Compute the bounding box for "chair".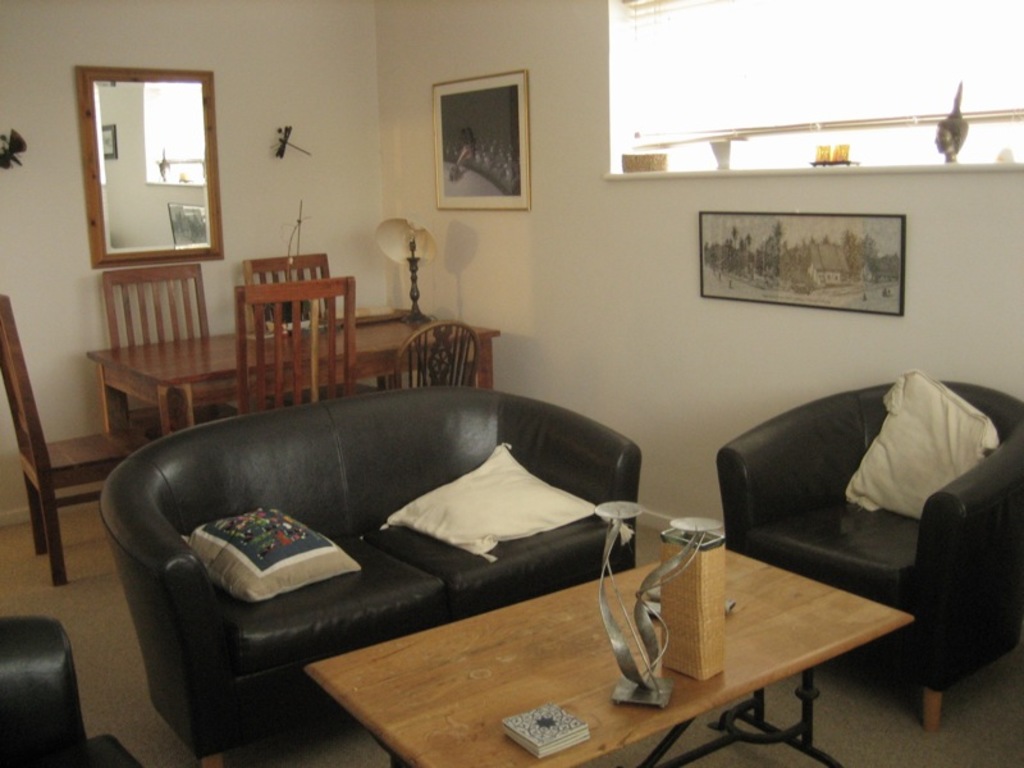
bbox=[0, 288, 159, 591].
